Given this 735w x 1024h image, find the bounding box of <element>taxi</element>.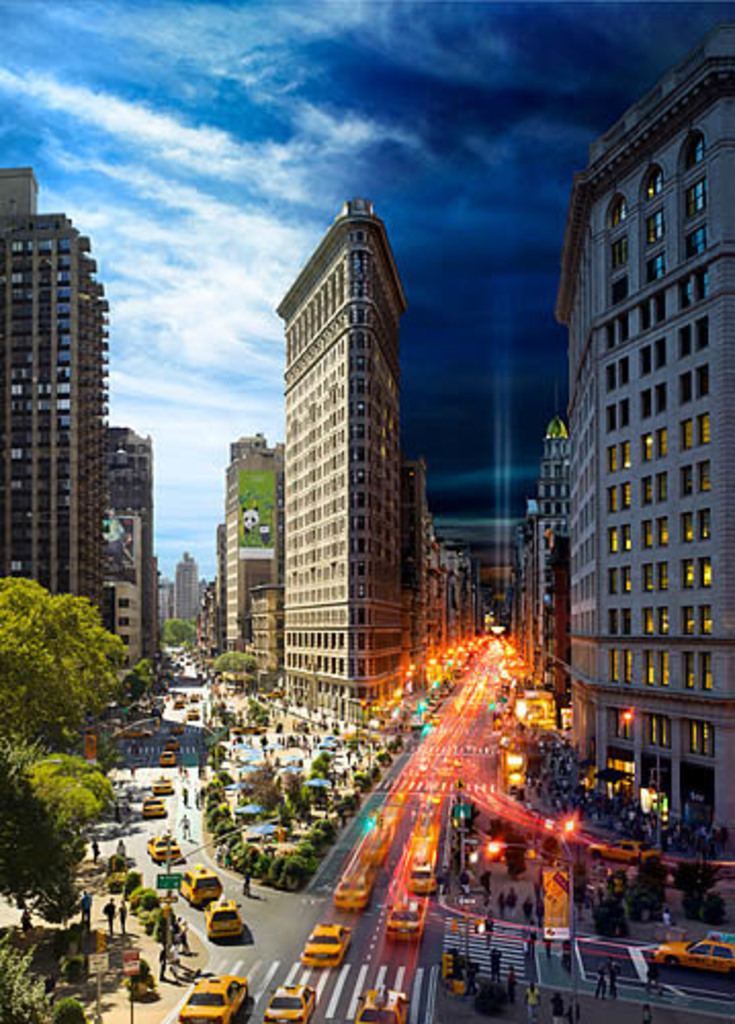
bbox=(352, 983, 409, 1022).
